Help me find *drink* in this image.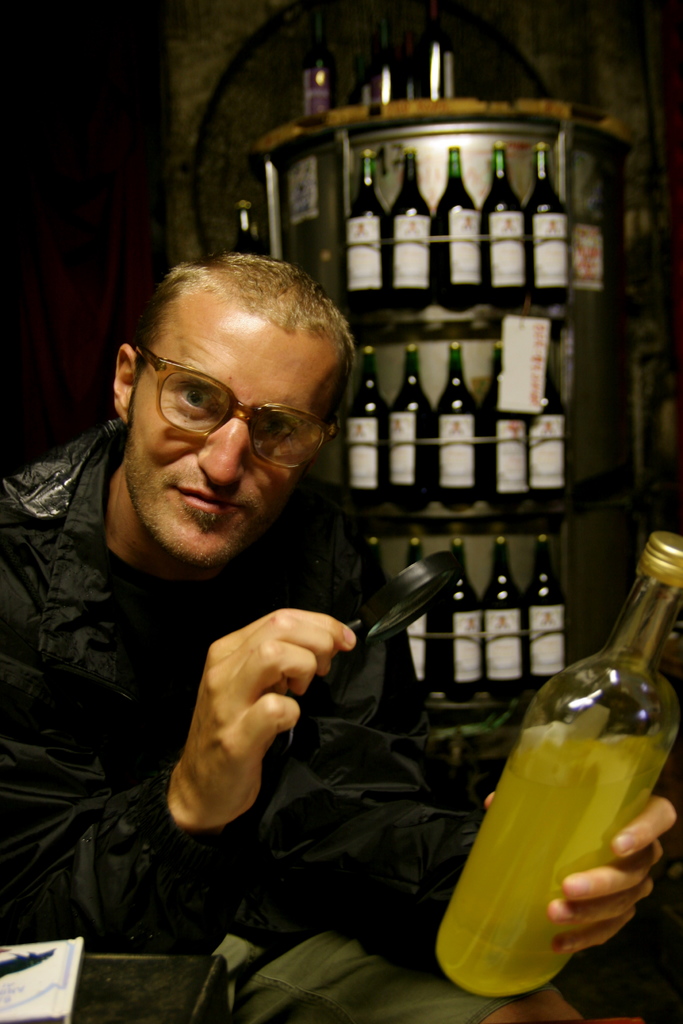
Found it: bbox(470, 586, 661, 988).
